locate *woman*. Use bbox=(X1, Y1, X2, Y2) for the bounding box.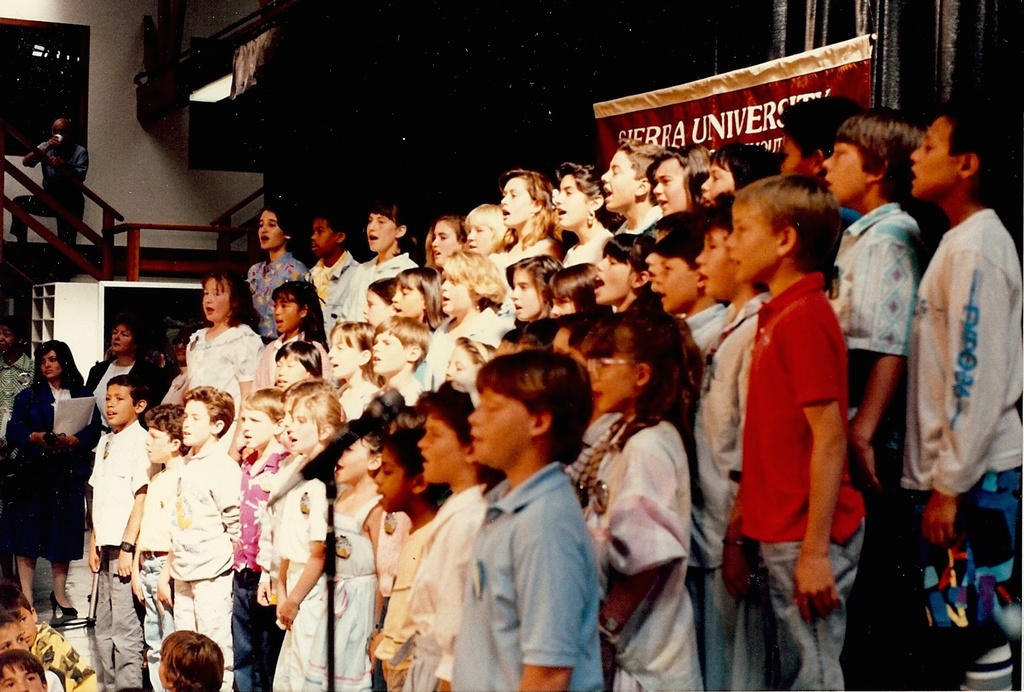
bbox=(550, 151, 622, 265).
